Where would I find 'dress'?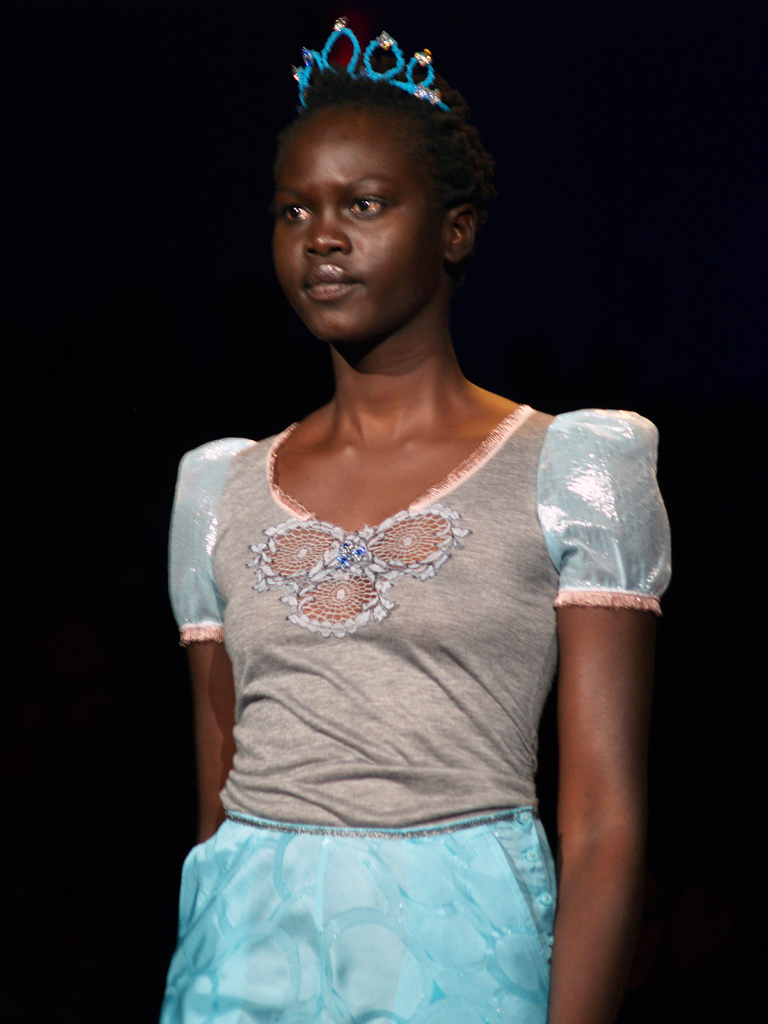
At select_region(164, 400, 676, 1023).
